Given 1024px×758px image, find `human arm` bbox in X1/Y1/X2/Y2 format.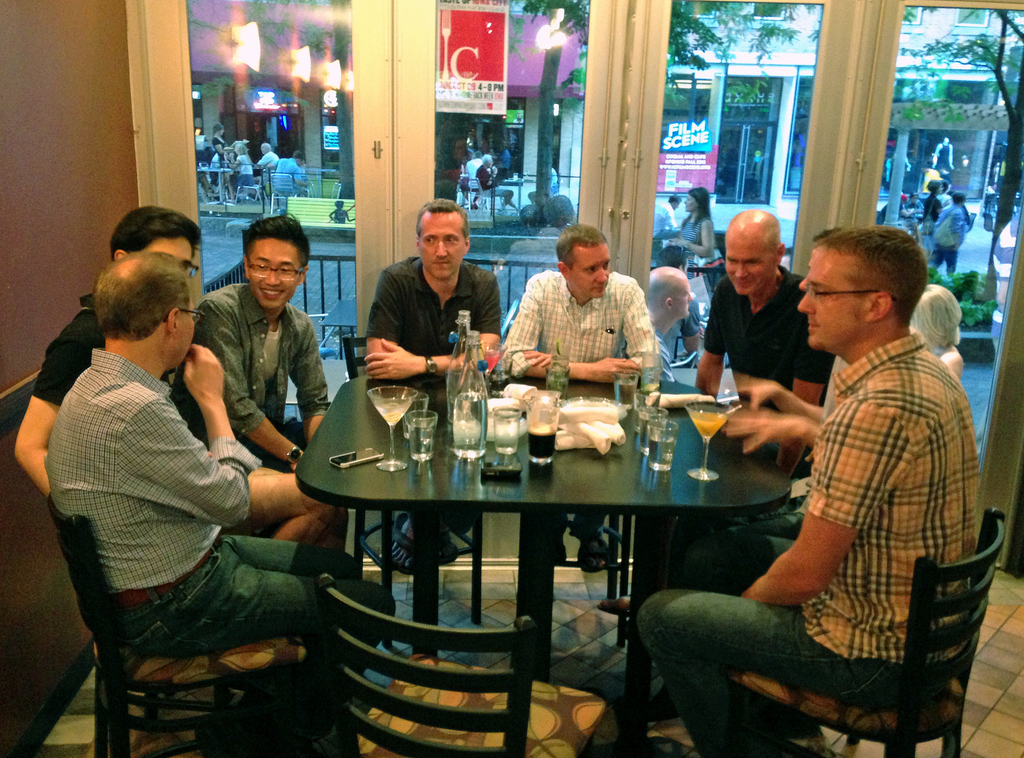
15/343/75/499.
